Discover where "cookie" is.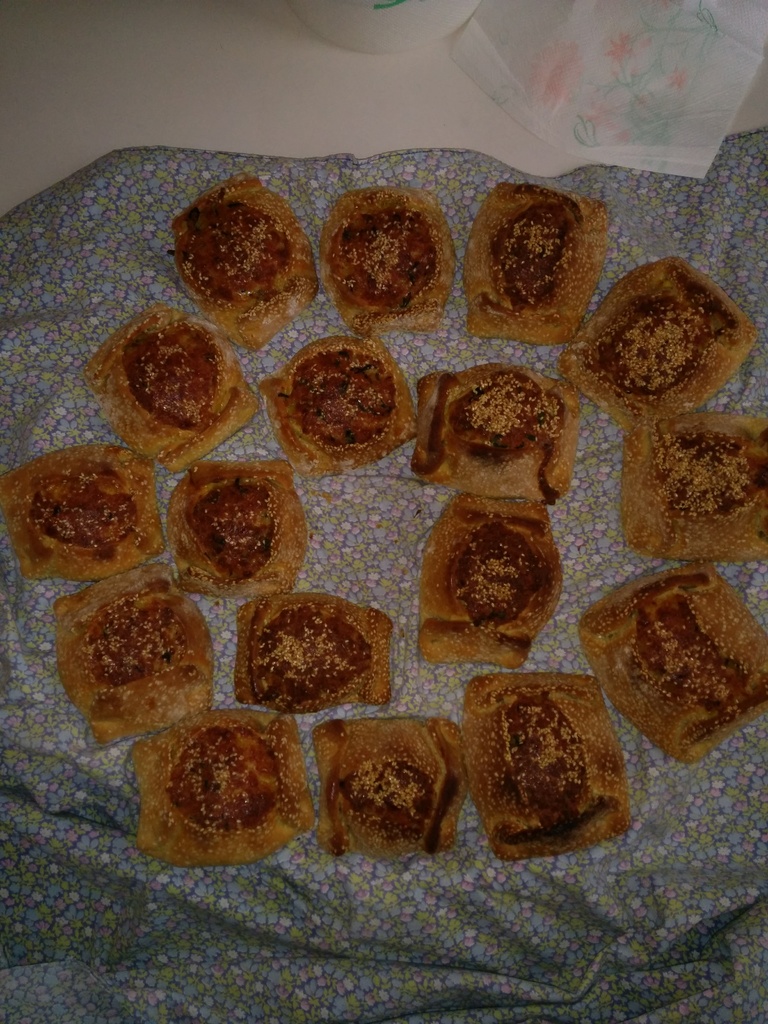
Discovered at (168, 175, 322, 350).
